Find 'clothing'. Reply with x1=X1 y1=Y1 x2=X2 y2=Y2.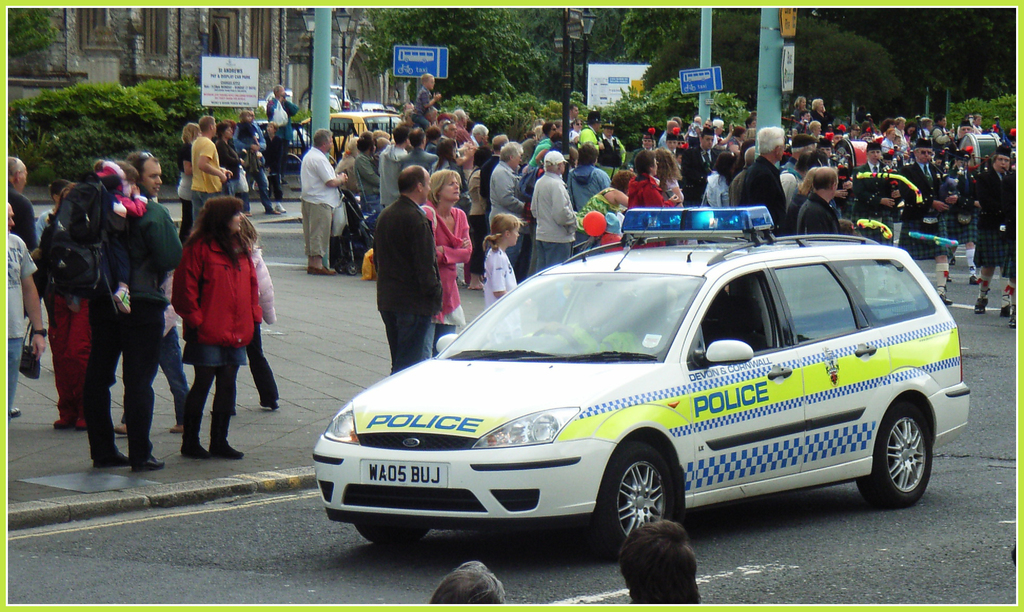
x1=484 y1=151 x2=525 y2=219.
